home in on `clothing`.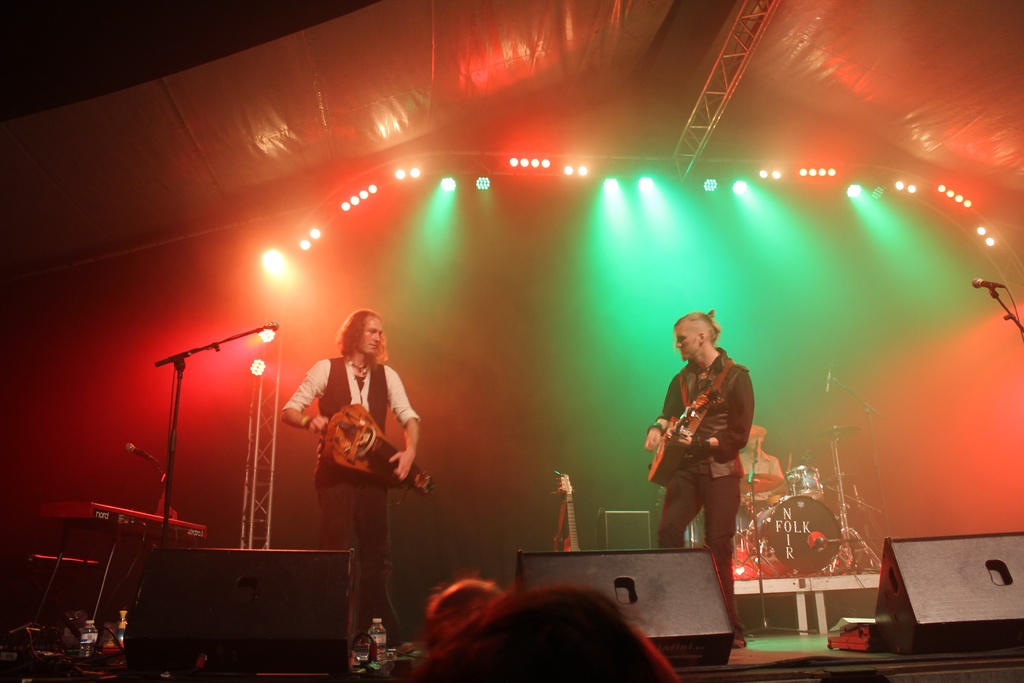
Homed in at BBox(657, 347, 755, 641).
